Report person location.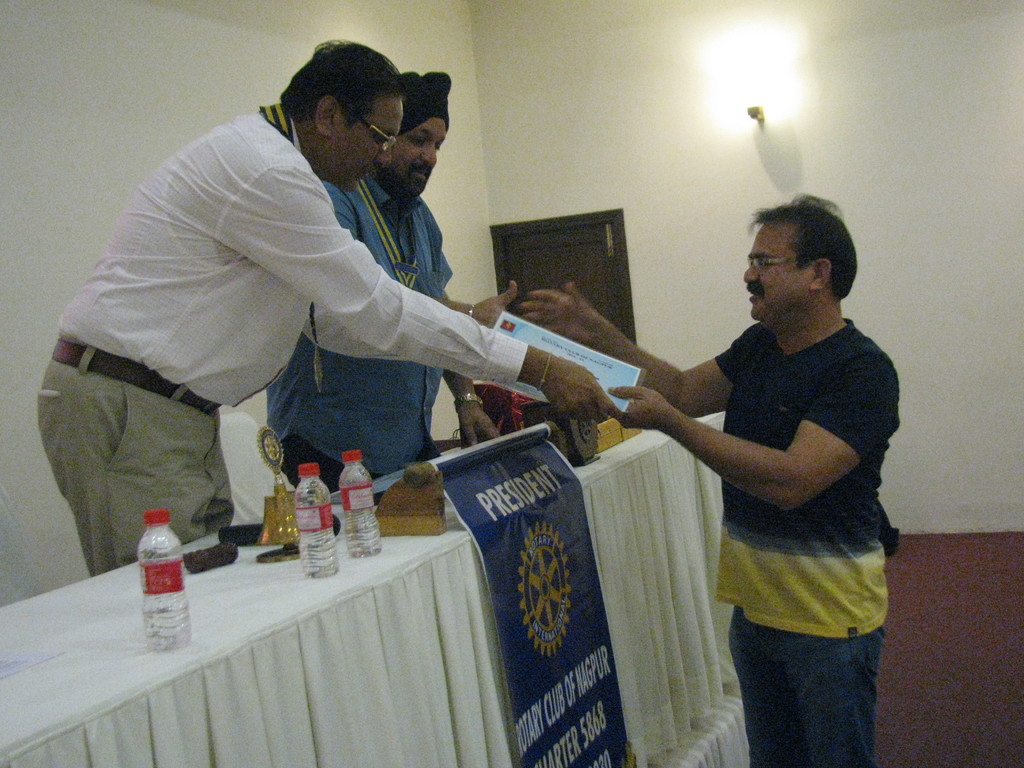
Report: (x1=263, y1=70, x2=521, y2=506).
